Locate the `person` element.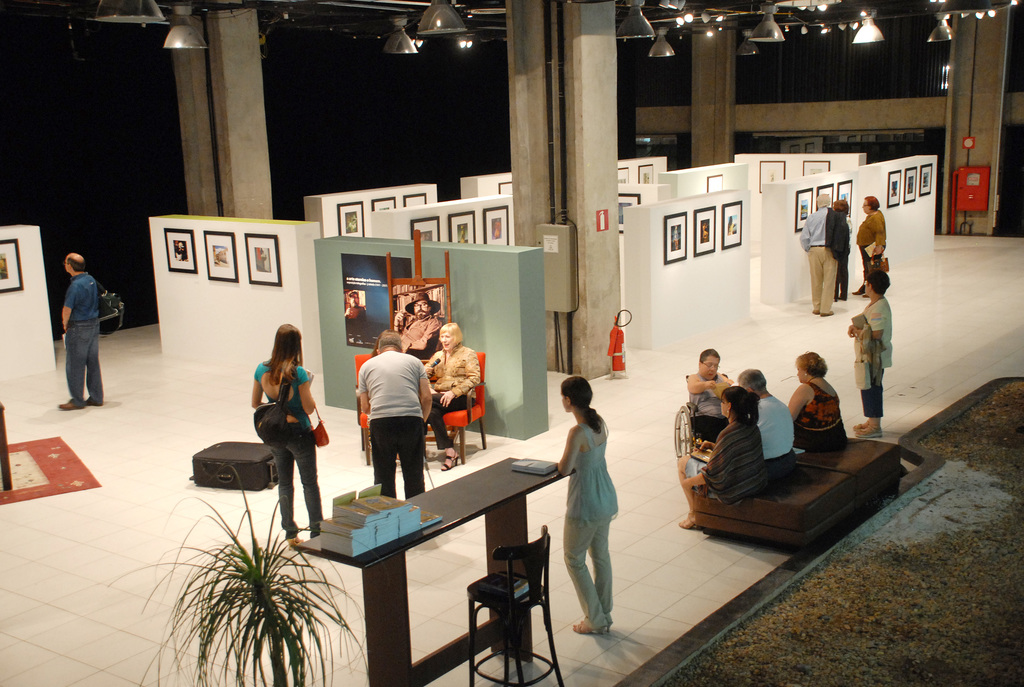
Element bbox: locate(356, 328, 432, 505).
